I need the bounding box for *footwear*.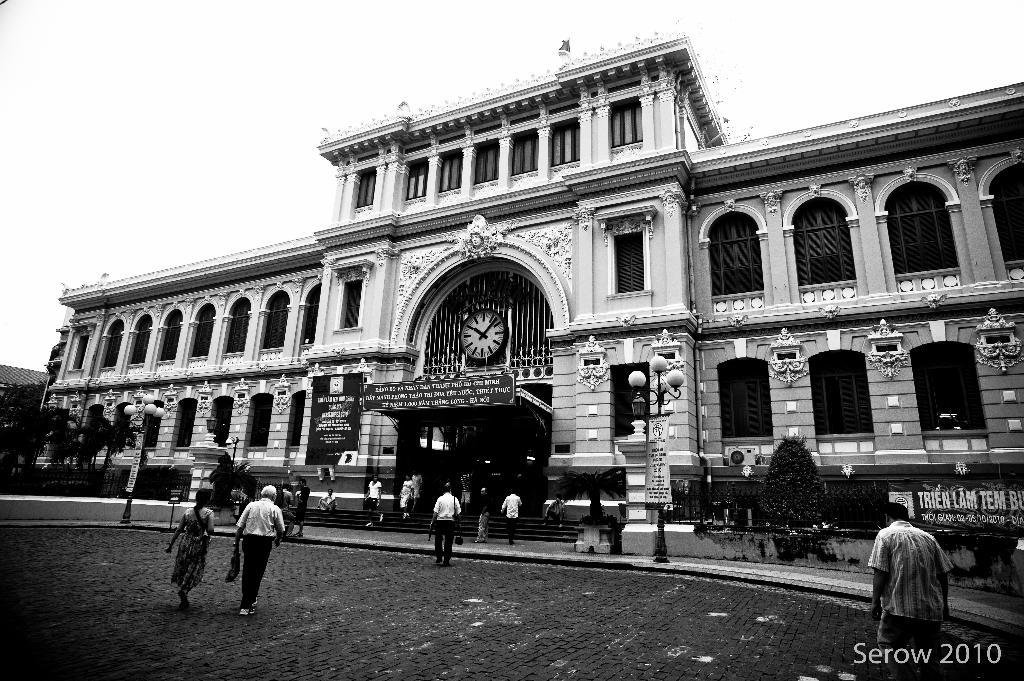
Here it is: BBox(365, 520, 375, 527).
